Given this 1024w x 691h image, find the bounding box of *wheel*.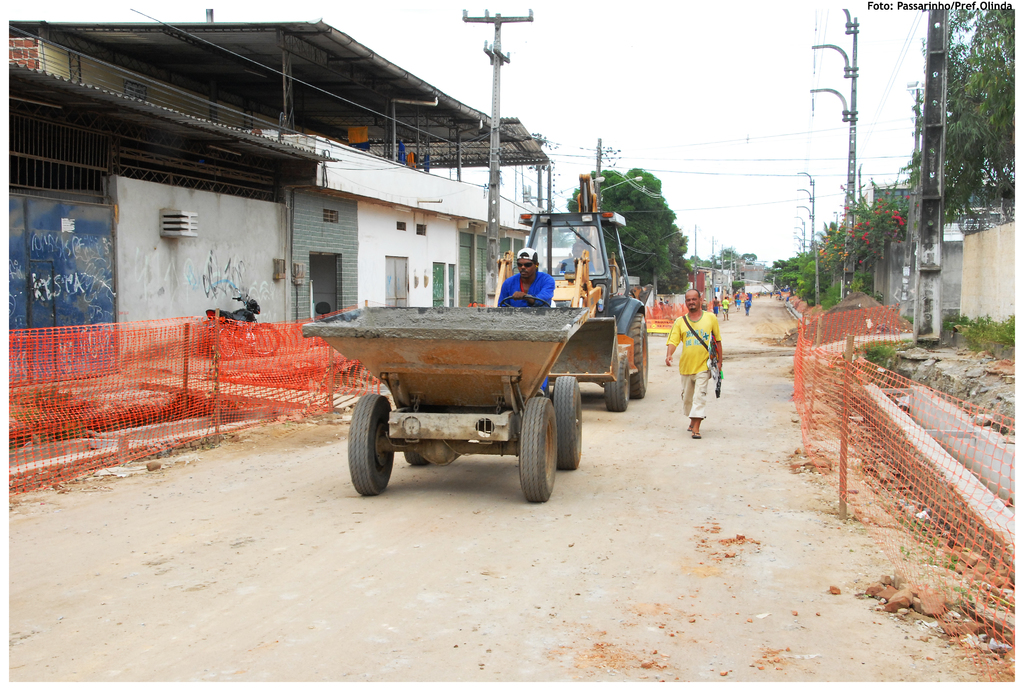
left=624, top=308, right=653, bottom=397.
